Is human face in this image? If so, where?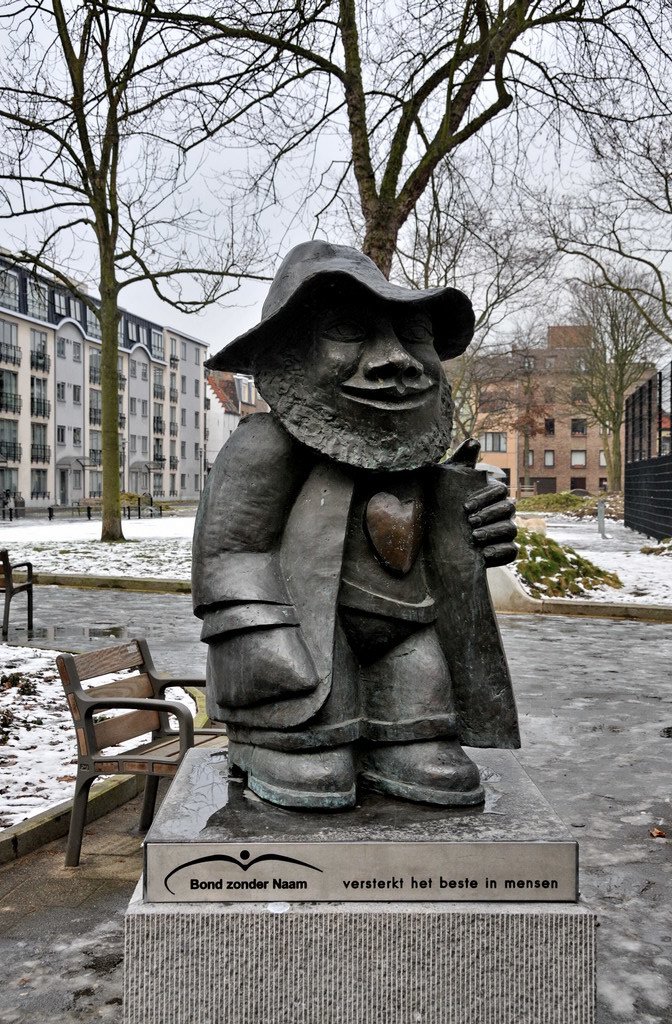
Yes, at 277,289,441,439.
